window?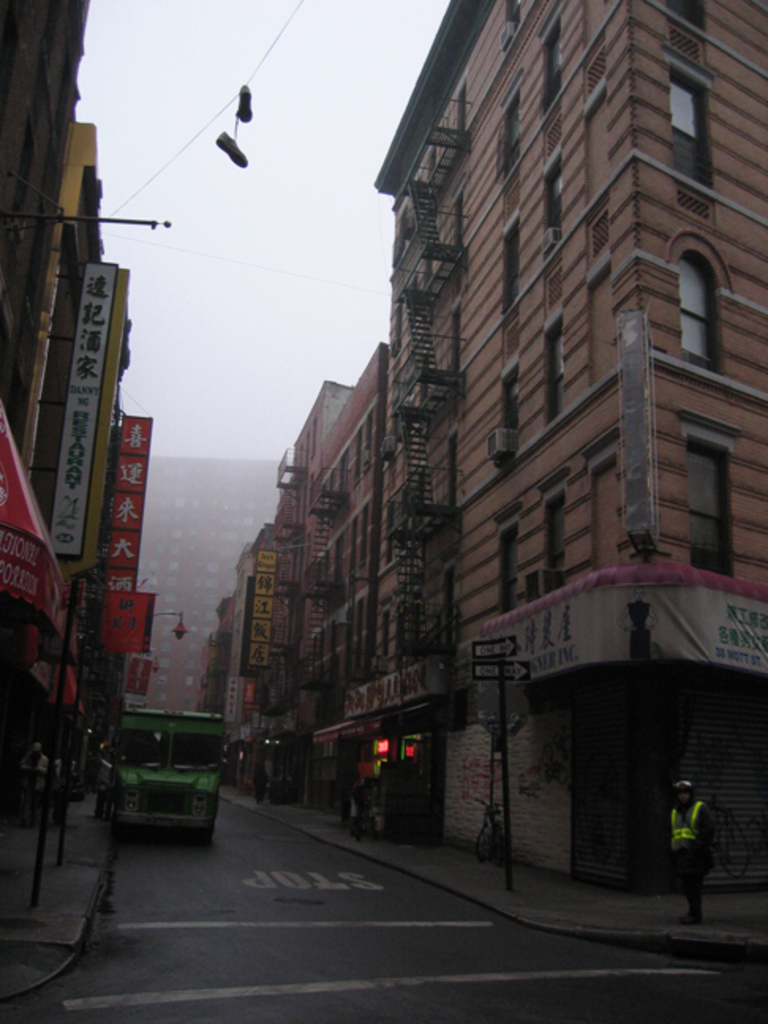
(665, 41, 716, 196)
